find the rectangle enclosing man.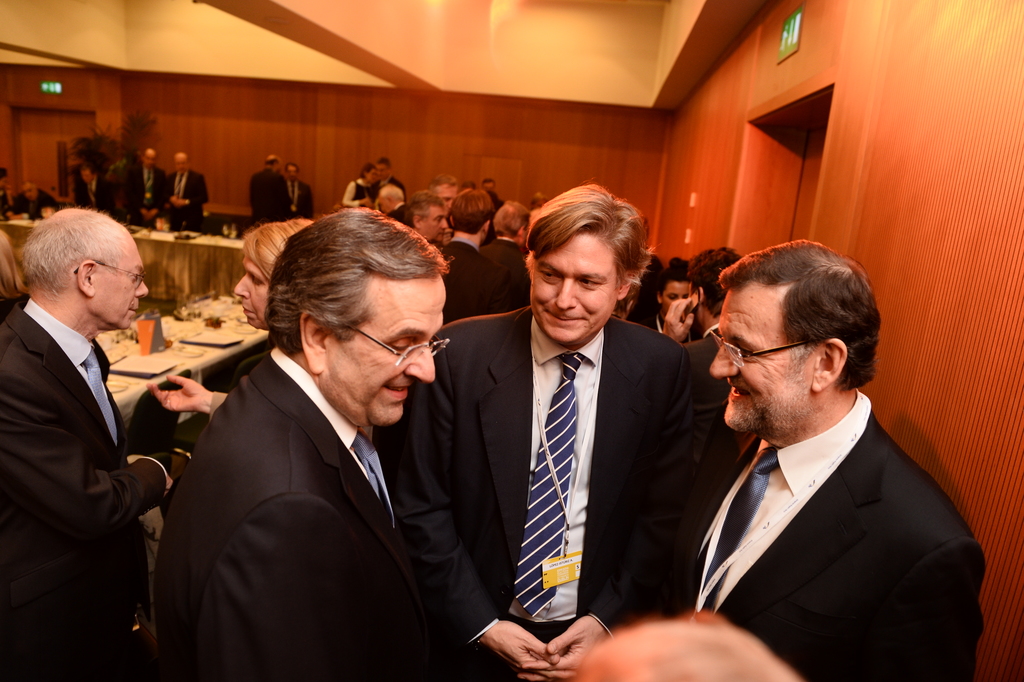
(659,243,988,671).
